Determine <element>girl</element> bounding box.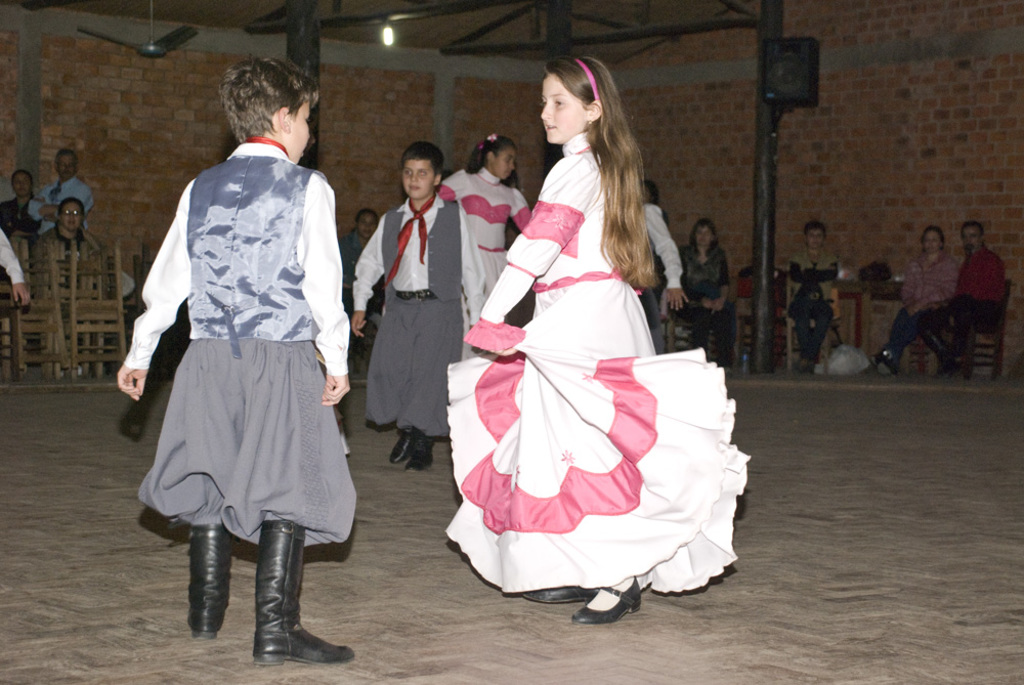
Determined: 444/137/531/299.
